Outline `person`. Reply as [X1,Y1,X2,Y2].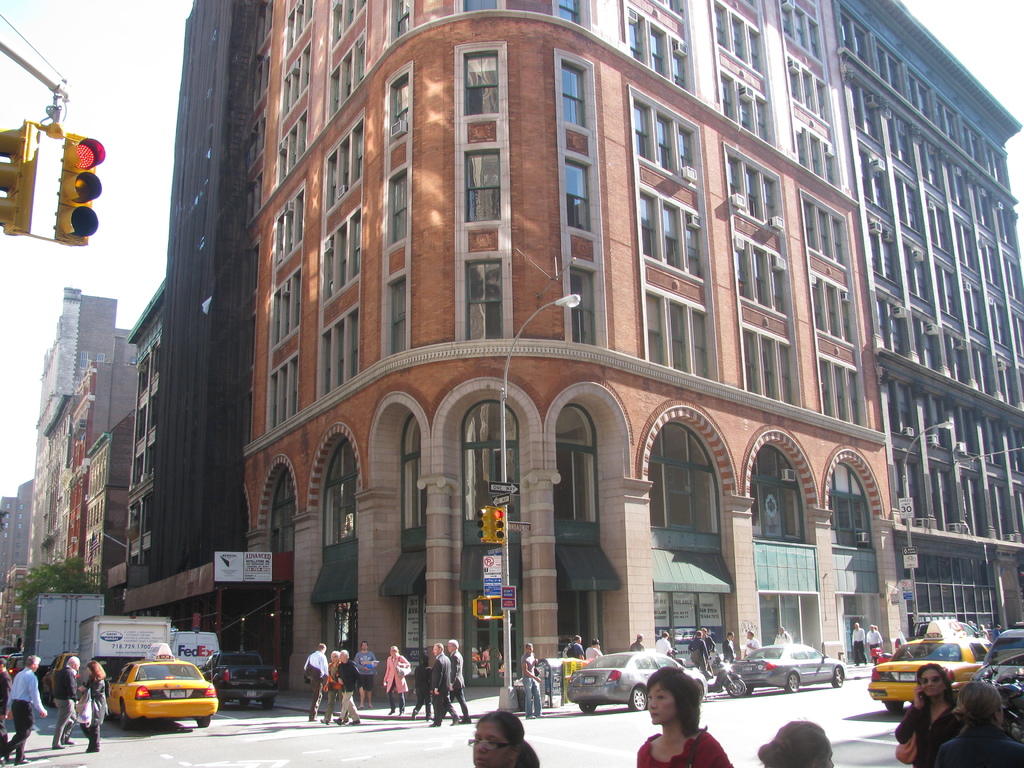
[413,655,433,719].
